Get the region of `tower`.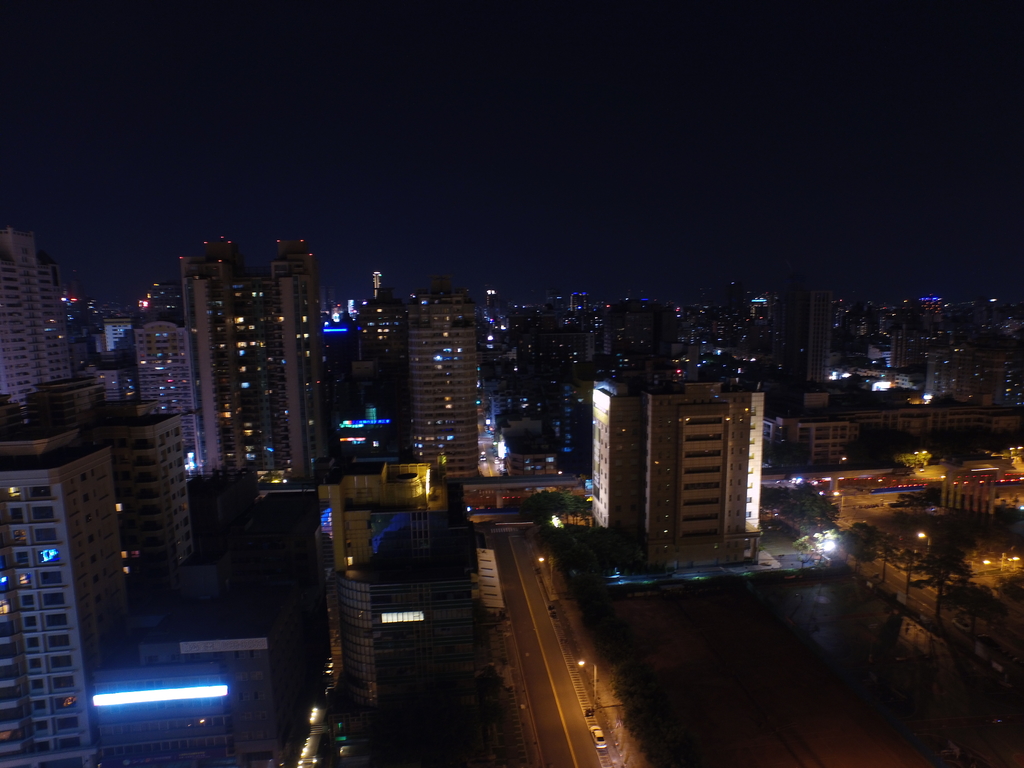
locate(412, 276, 480, 474).
